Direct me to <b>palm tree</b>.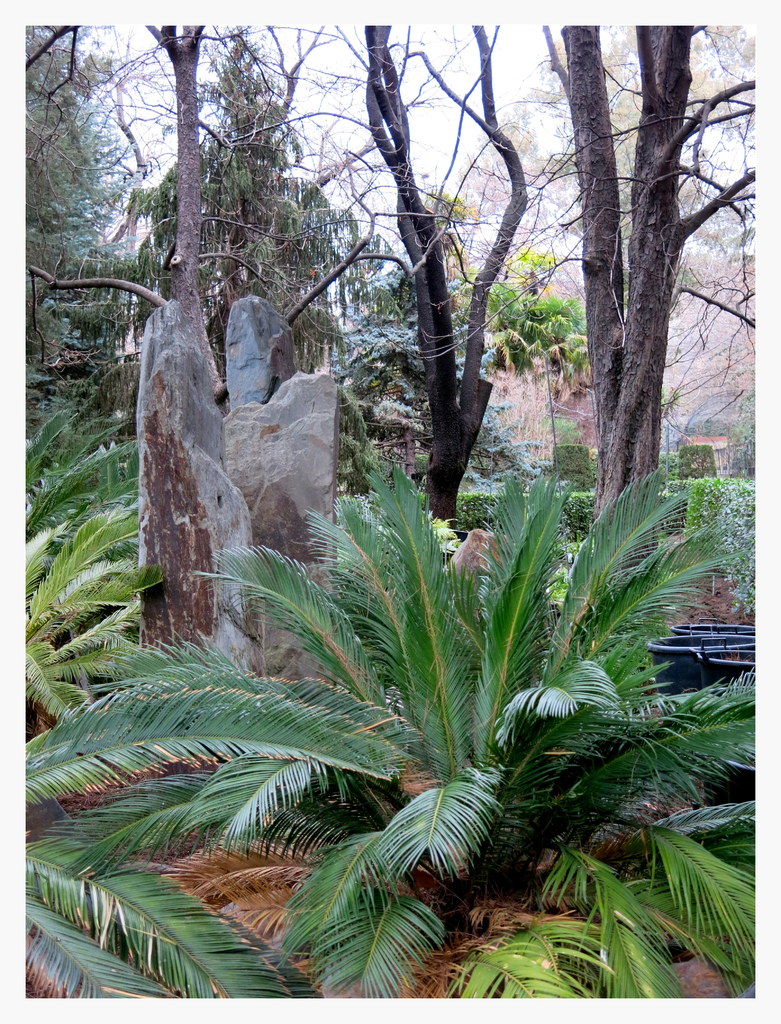
Direction: (22, 681, 400, 1006).
